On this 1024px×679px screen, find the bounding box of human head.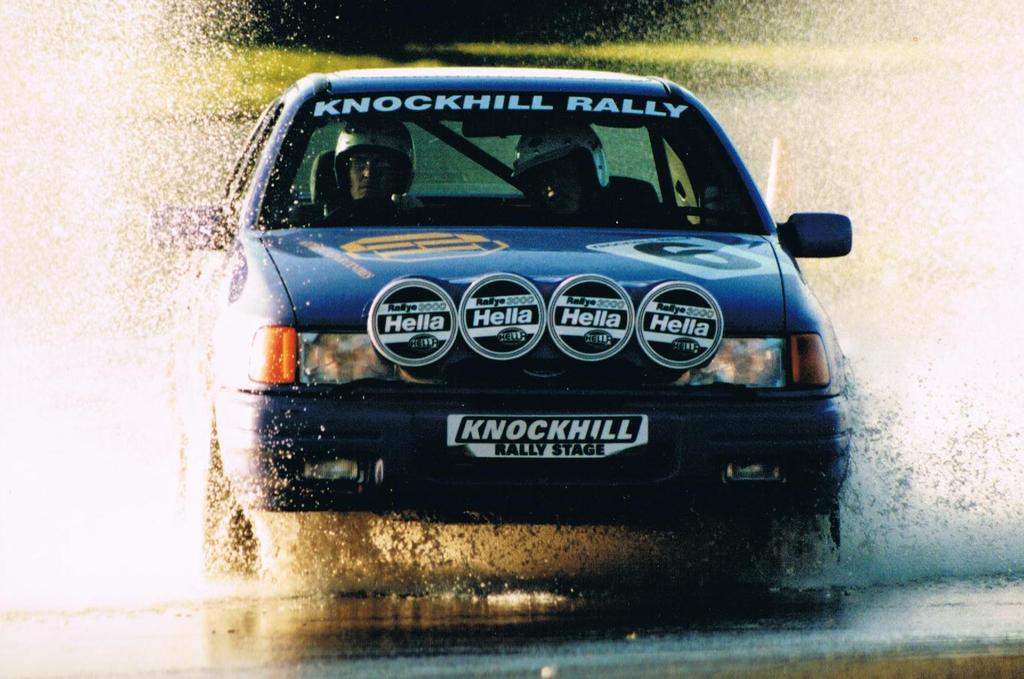
Bounding box: 344:147:396:201.
